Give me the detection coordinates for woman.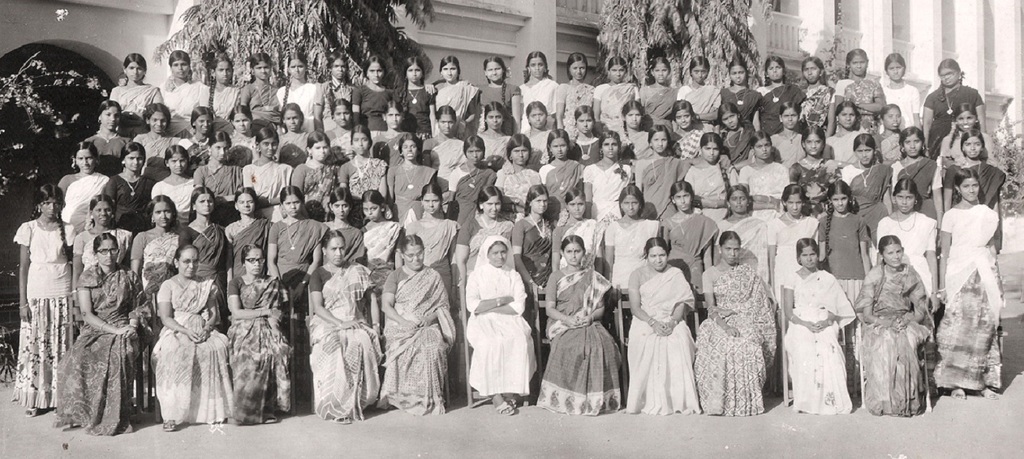
308:230:382:423.
